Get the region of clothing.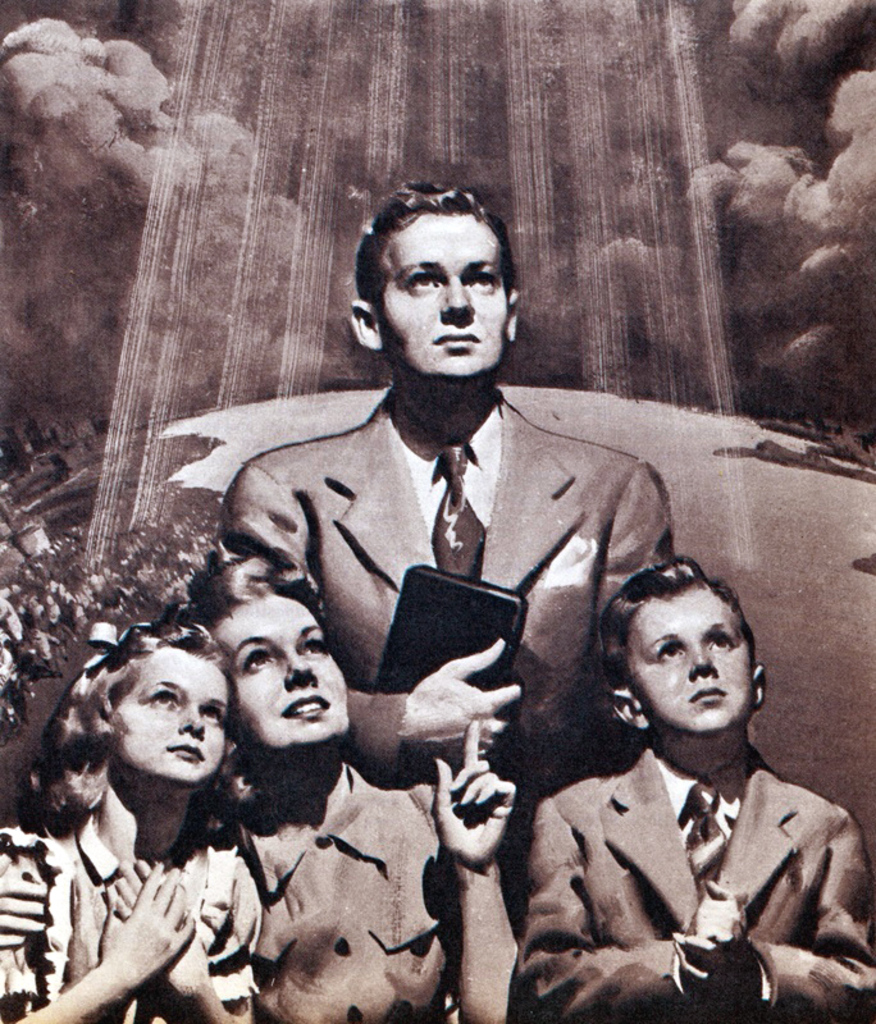
box=[222, 370, 679, 805].
